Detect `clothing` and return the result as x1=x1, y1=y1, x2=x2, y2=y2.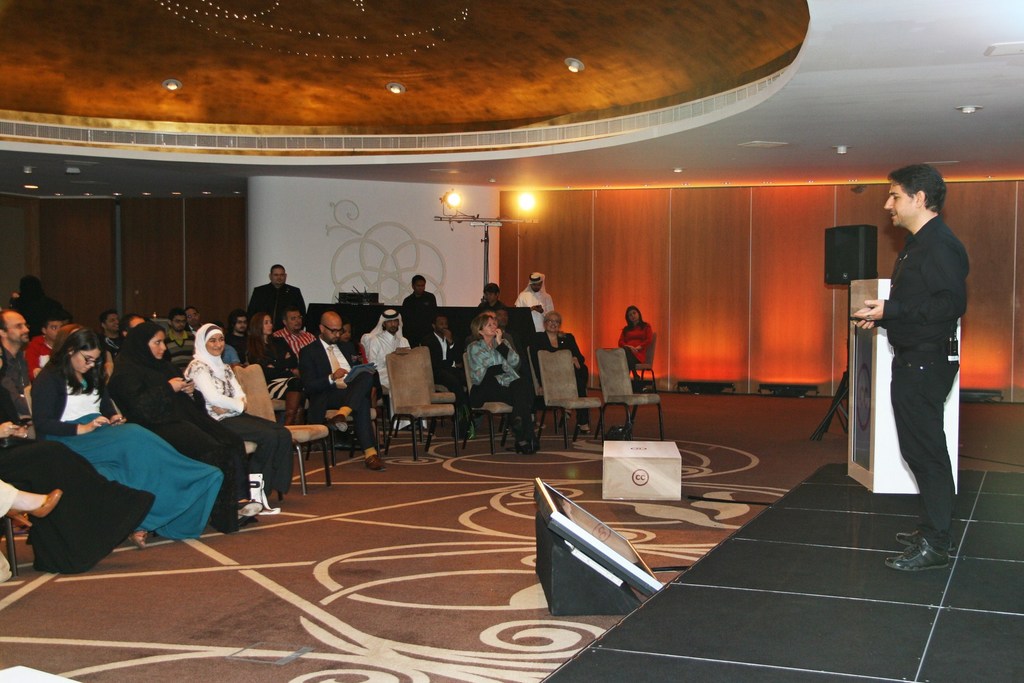
x1=532, y1=329, x2=590, y2=422.
